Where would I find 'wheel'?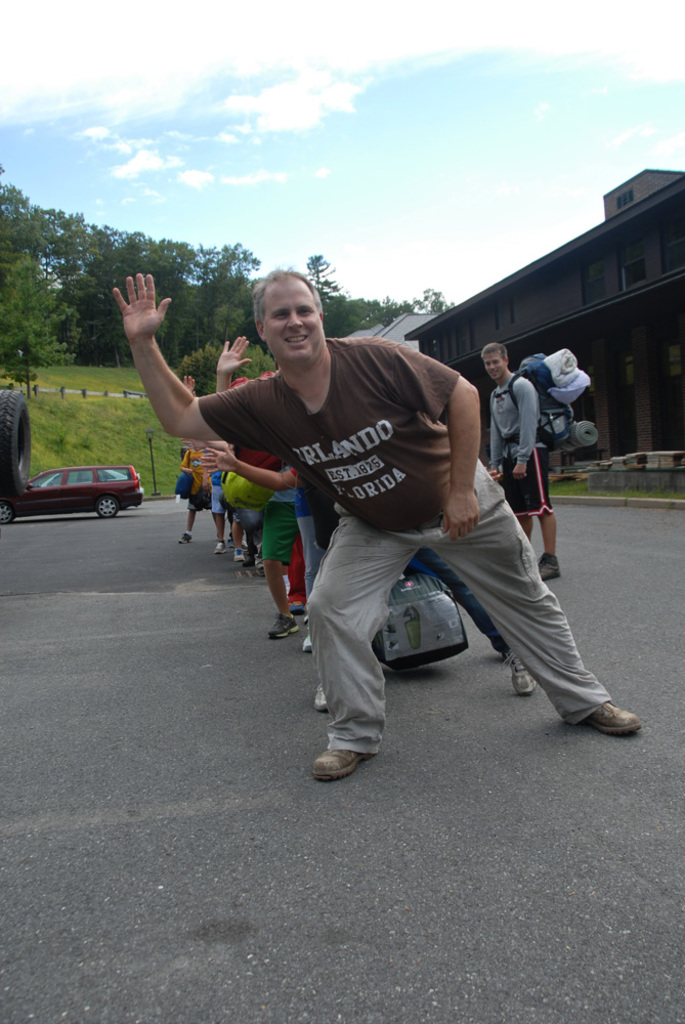
At rect(98, 500, 120, 515).
